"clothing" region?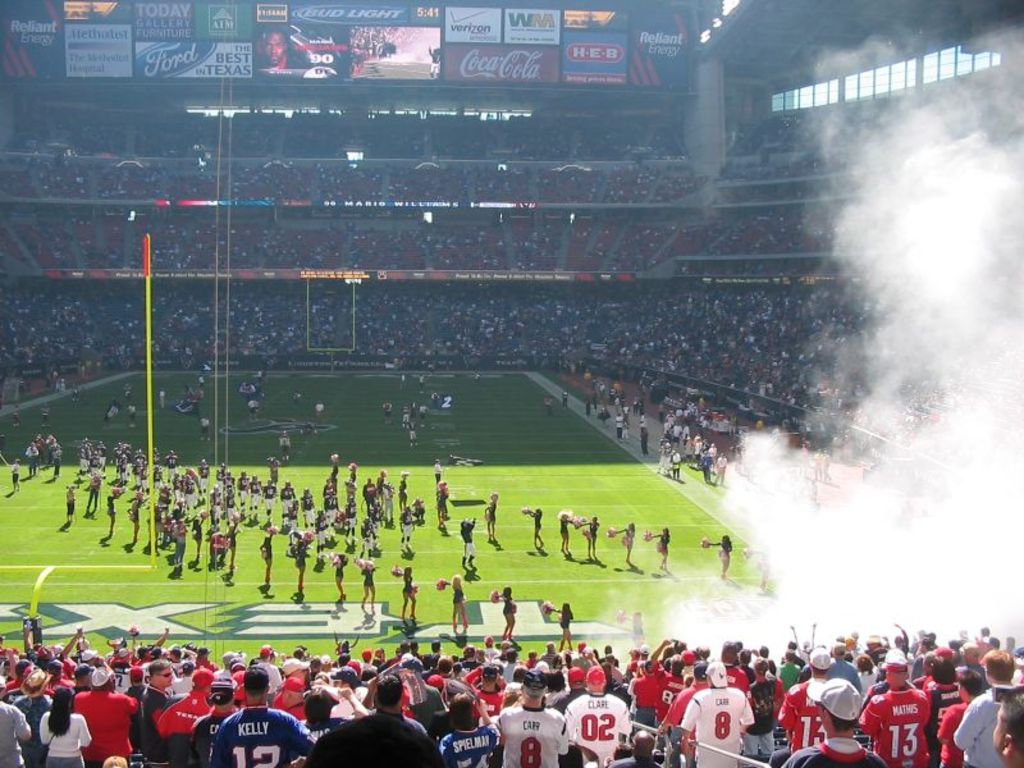
(left=294, top=543, right=303, bottom=575)
